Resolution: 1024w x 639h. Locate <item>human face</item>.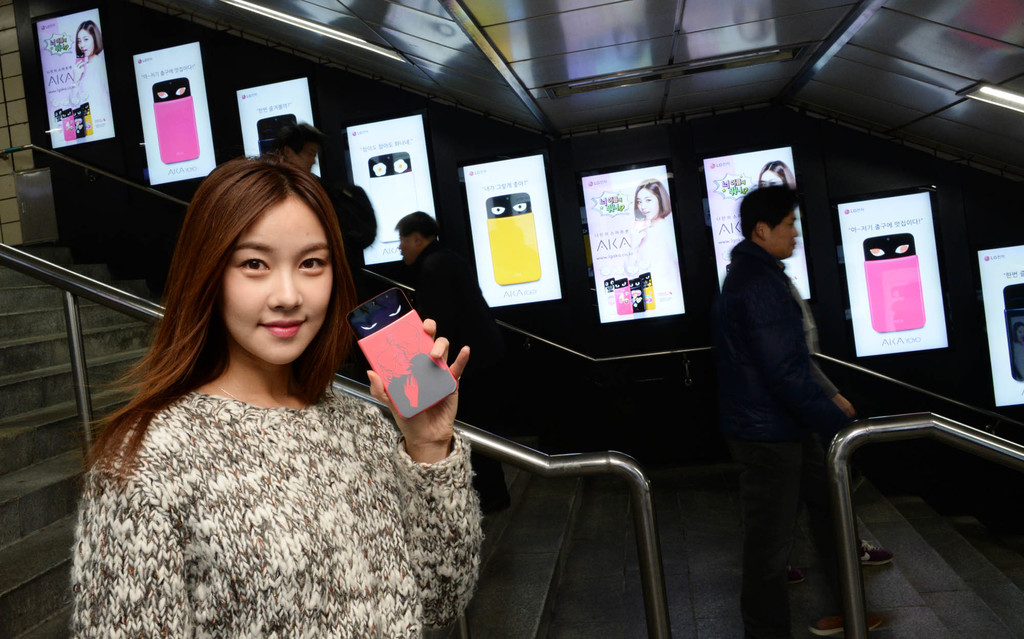
bbox=(757, 167, 788, 187).
